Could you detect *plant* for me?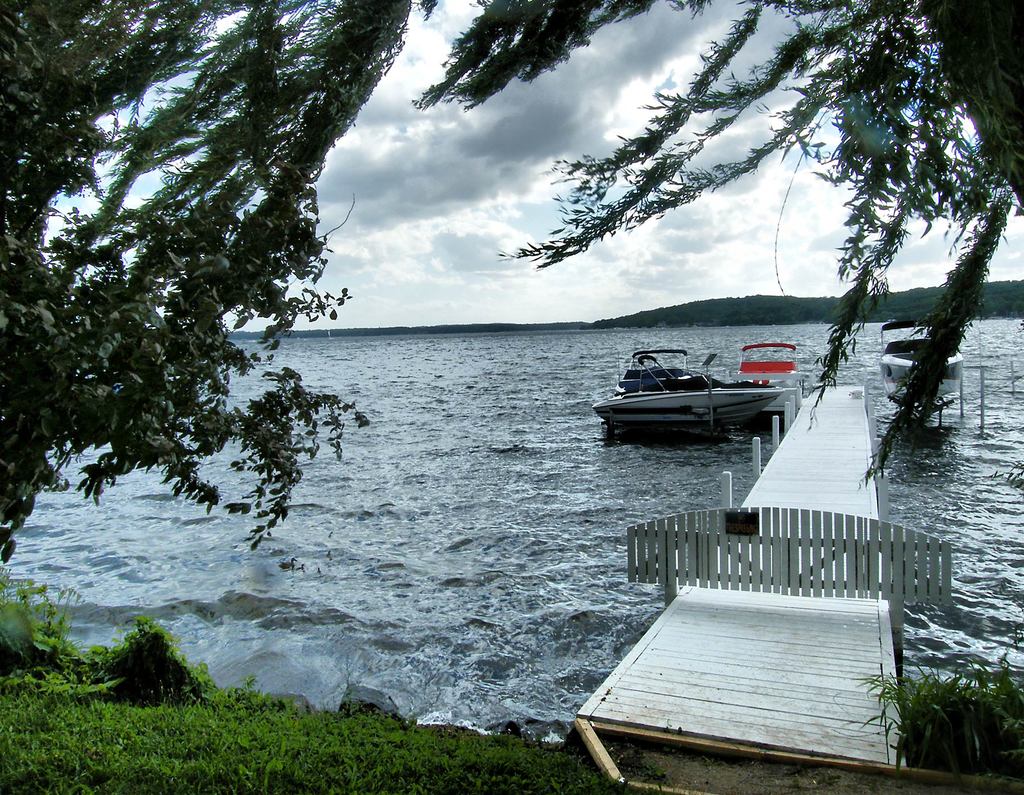
Detection result: (904,654,1003,780).
